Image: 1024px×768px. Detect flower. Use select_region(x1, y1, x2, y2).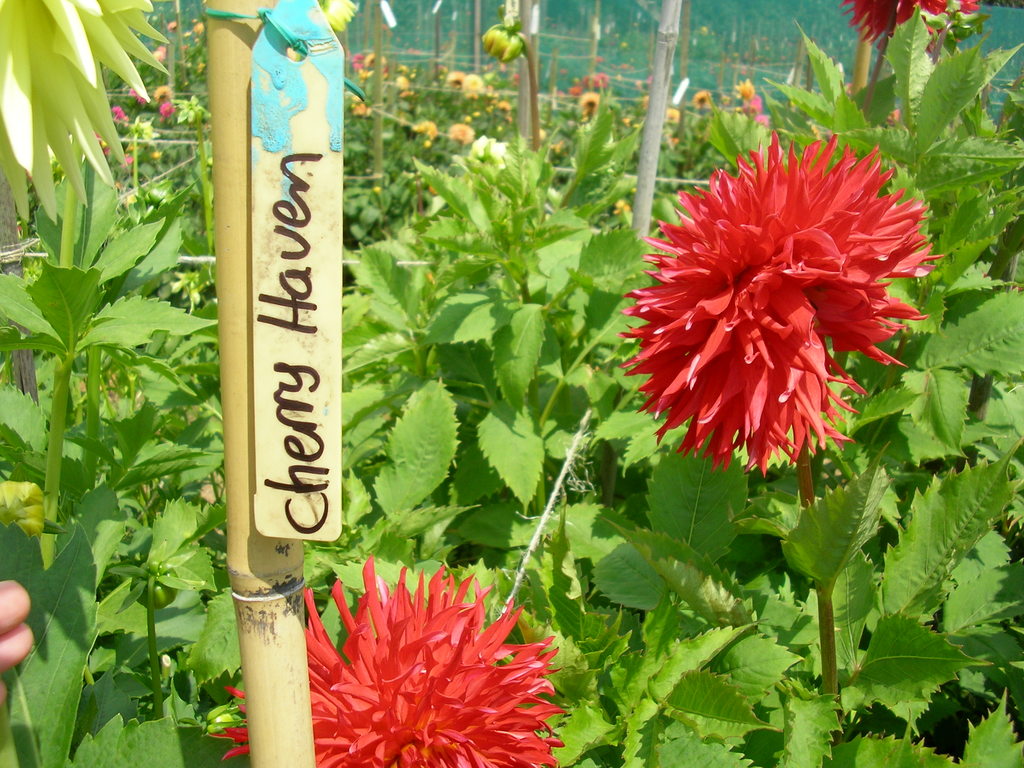
select_region(348, 48, 387, 85).
